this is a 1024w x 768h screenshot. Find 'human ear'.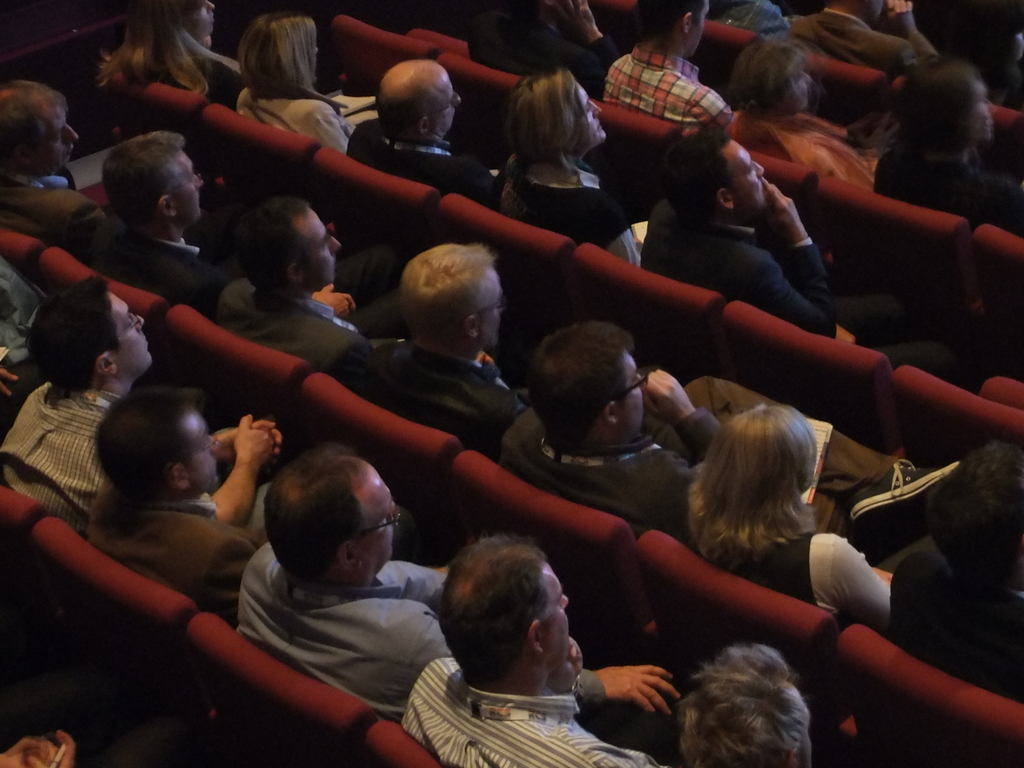
Bounding box: {"x1": 529, "y1": 620, "x2": 545, "y2": 657}.
